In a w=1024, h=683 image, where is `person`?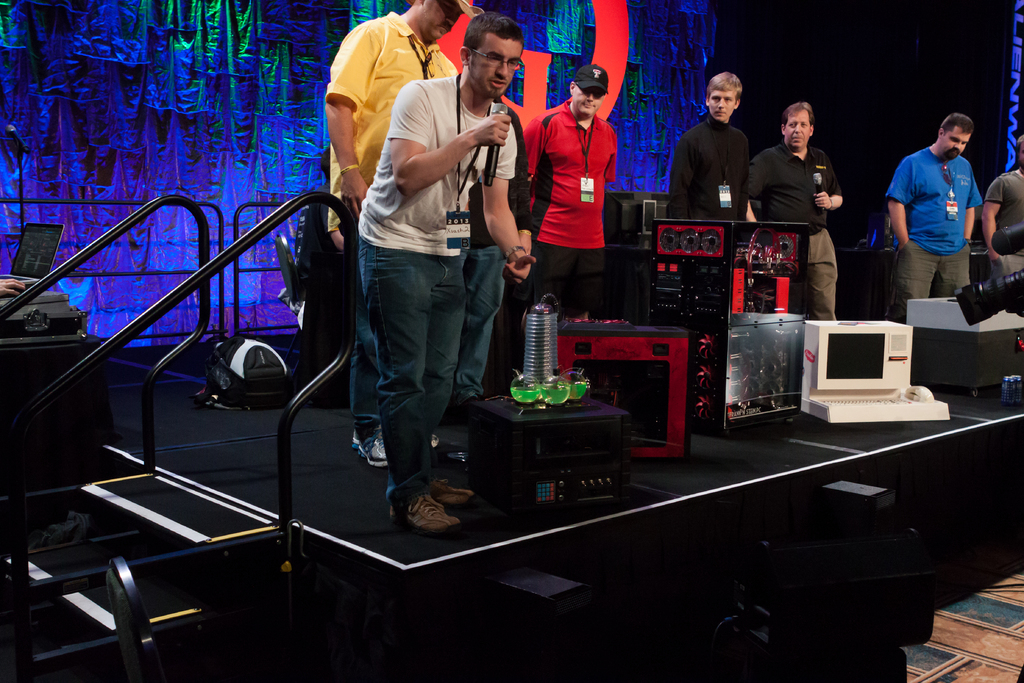
pyautogui.locateOnScreen(524, 61, 616, 321).
